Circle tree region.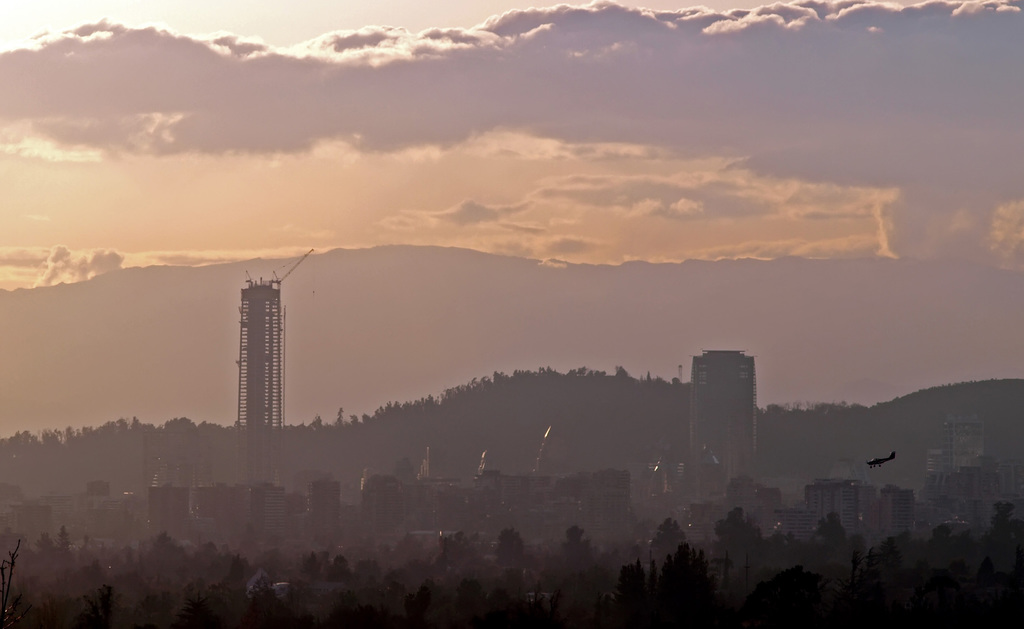
Region: [710,507,764,554].
